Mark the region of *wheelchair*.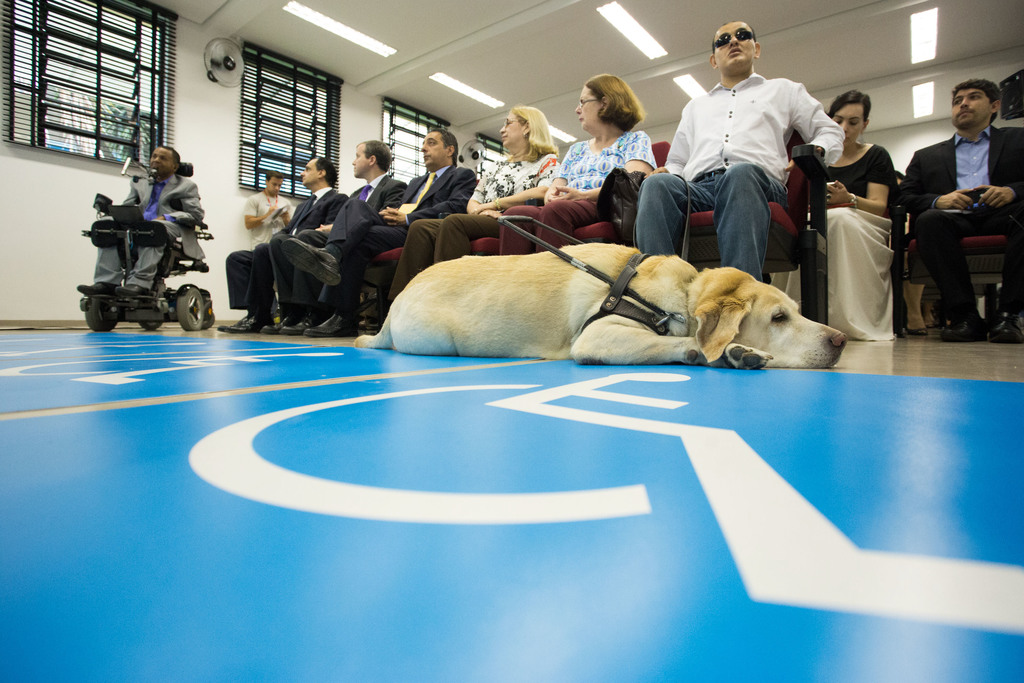
Region: [77, 170, 213, 333].
